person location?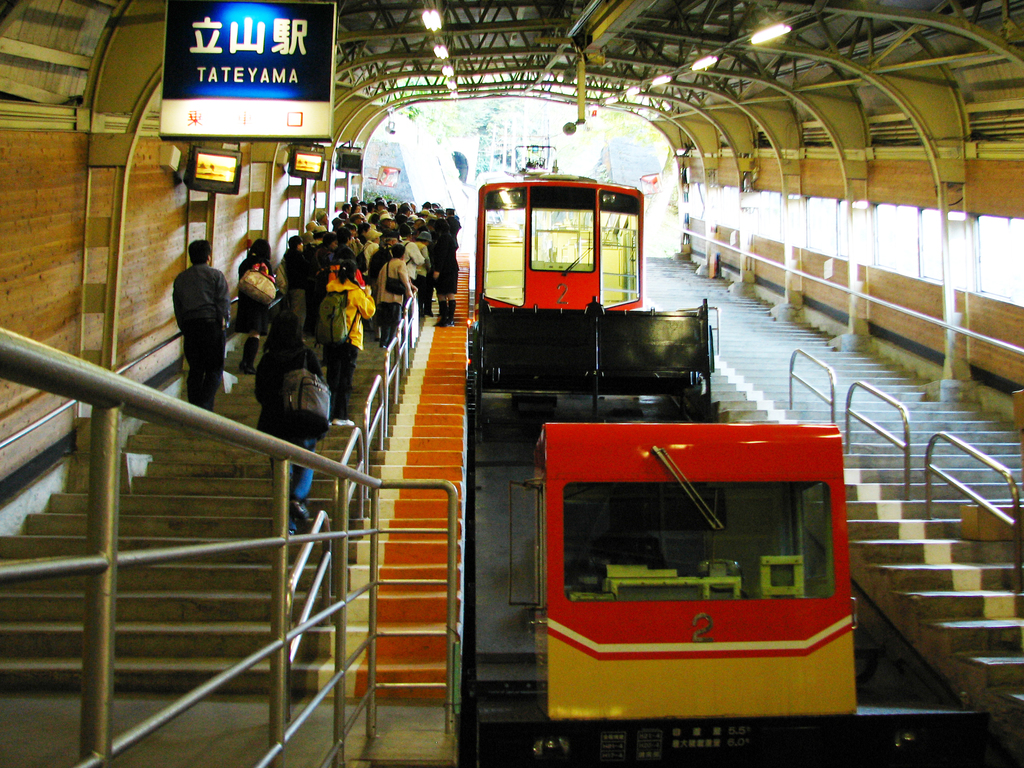
crop(318, 252, 375, 404)
